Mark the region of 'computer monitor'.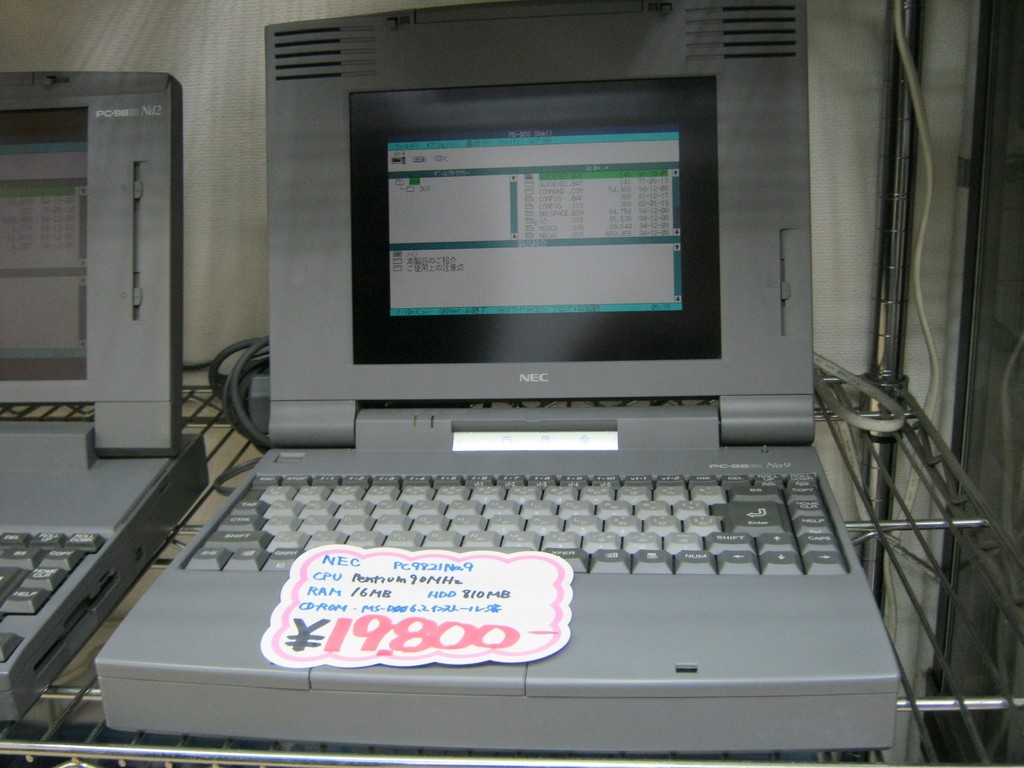
Region: (left=0, top=66, right=228, bottom=728).
